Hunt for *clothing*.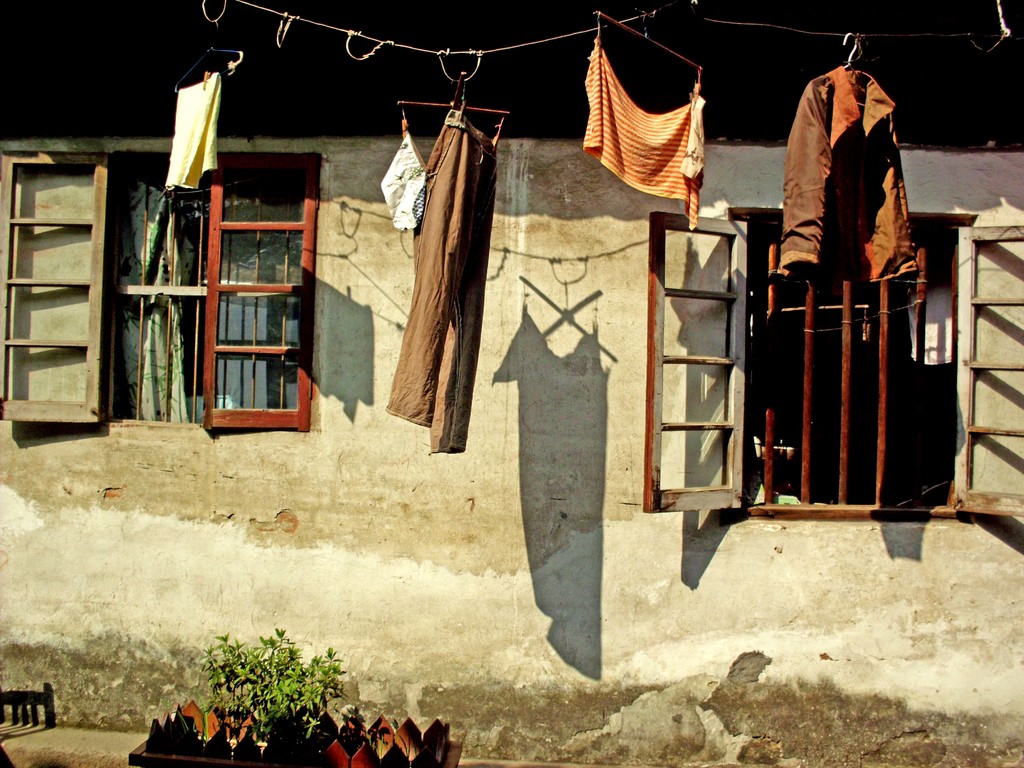
Hunted down at region(768, 60, 921, 298).
